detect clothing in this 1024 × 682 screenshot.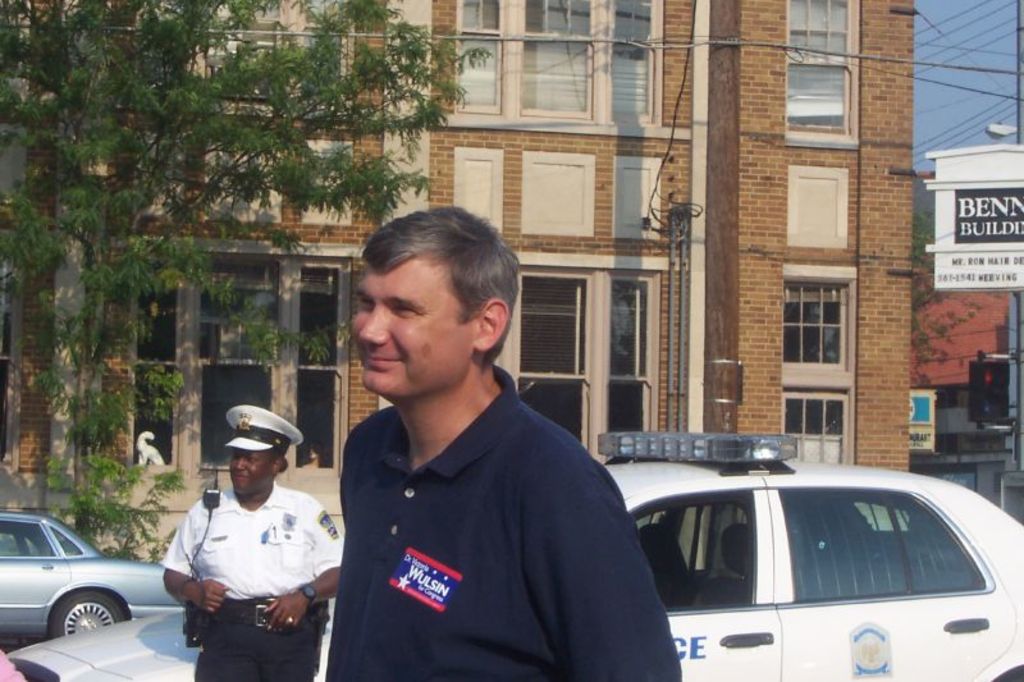
Detection: locate(314, 347, 653, 677).
